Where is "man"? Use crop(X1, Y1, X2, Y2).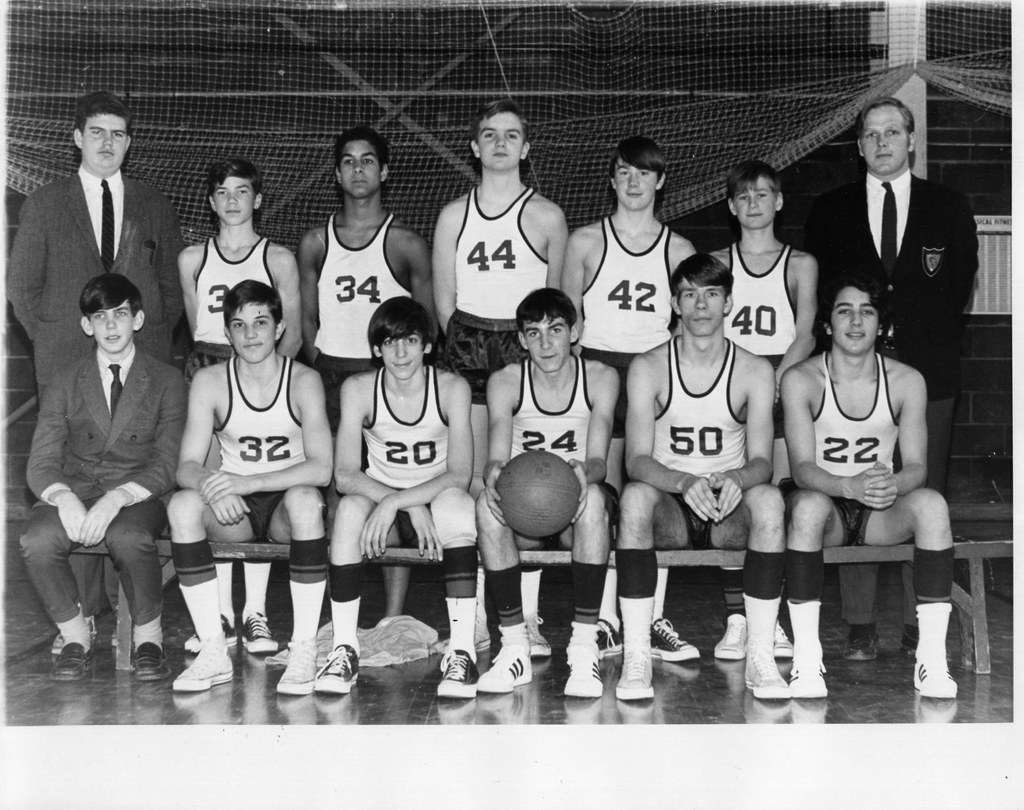
crop(294, 139, 436, 414).
